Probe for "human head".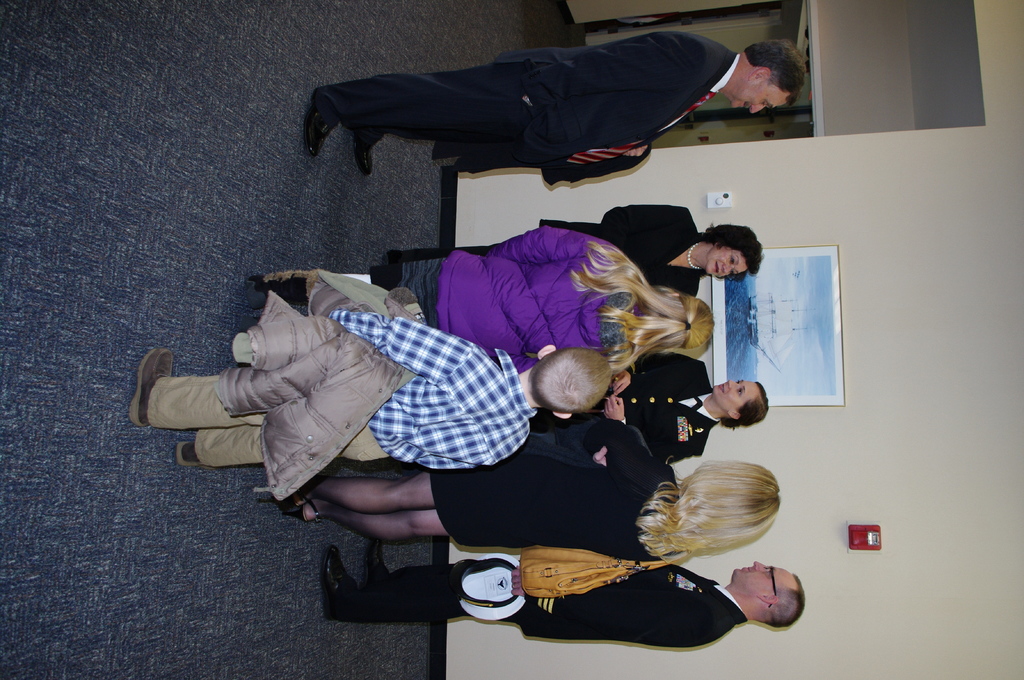
Probe result: rect(652, 461, 788, 560).
